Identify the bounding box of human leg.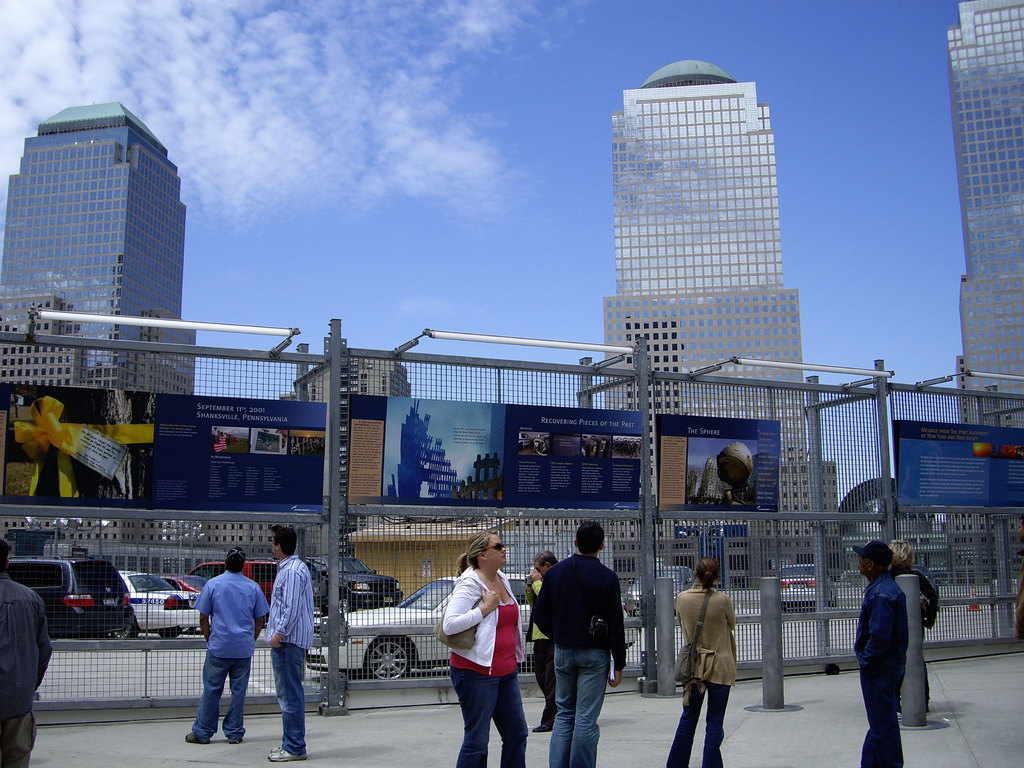
BBox(185, 662, 222, 739).
